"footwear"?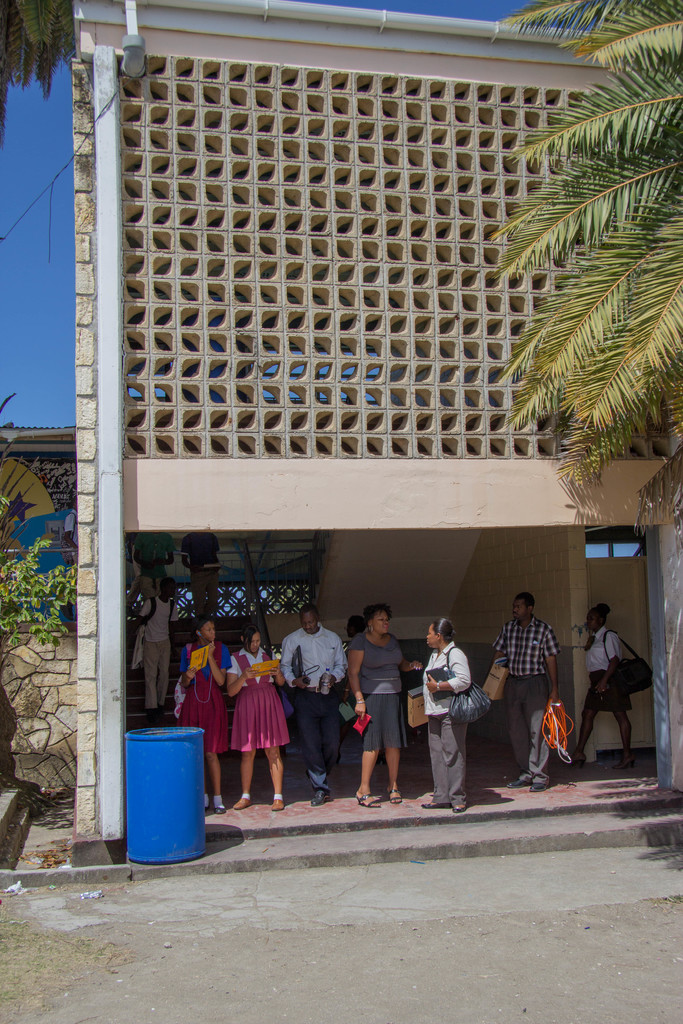
select_region(416, 787, 447, 808)
